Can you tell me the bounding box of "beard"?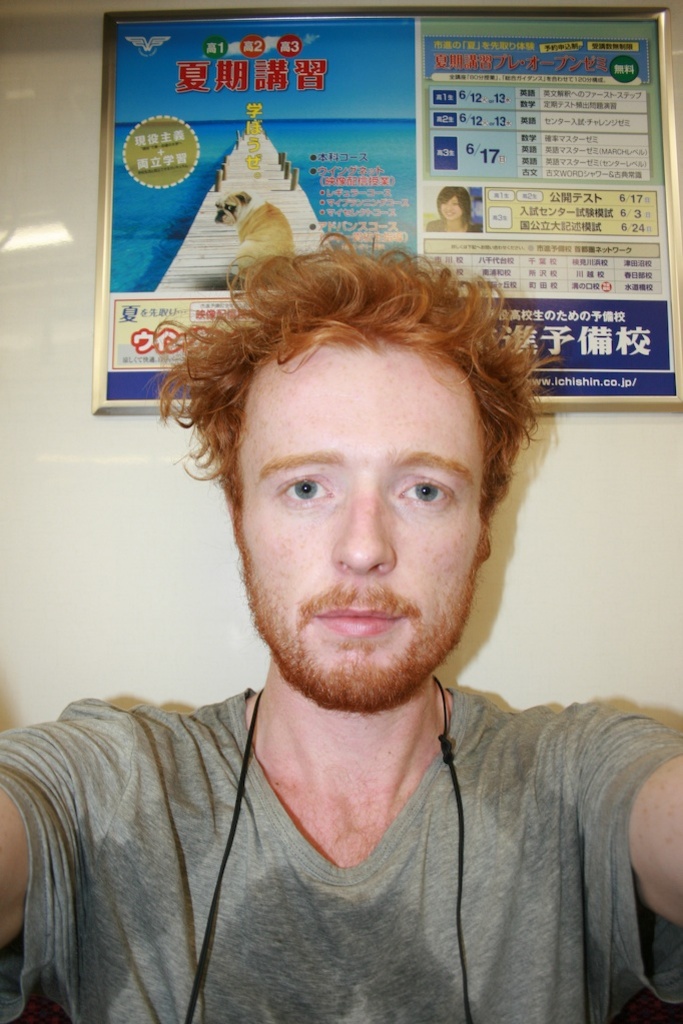
left=232, top=524, right=492, bottom=715.
